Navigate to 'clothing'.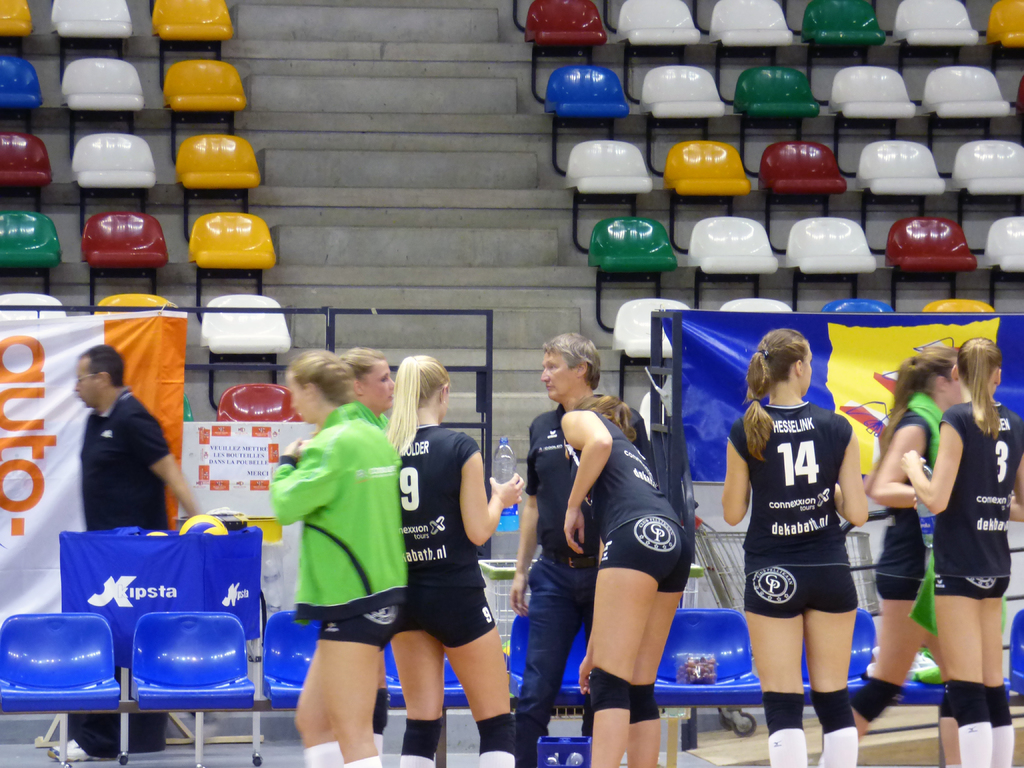
Navigation target: {"left": 82, "top": 387, "right": 173, "bottom": 756}.
